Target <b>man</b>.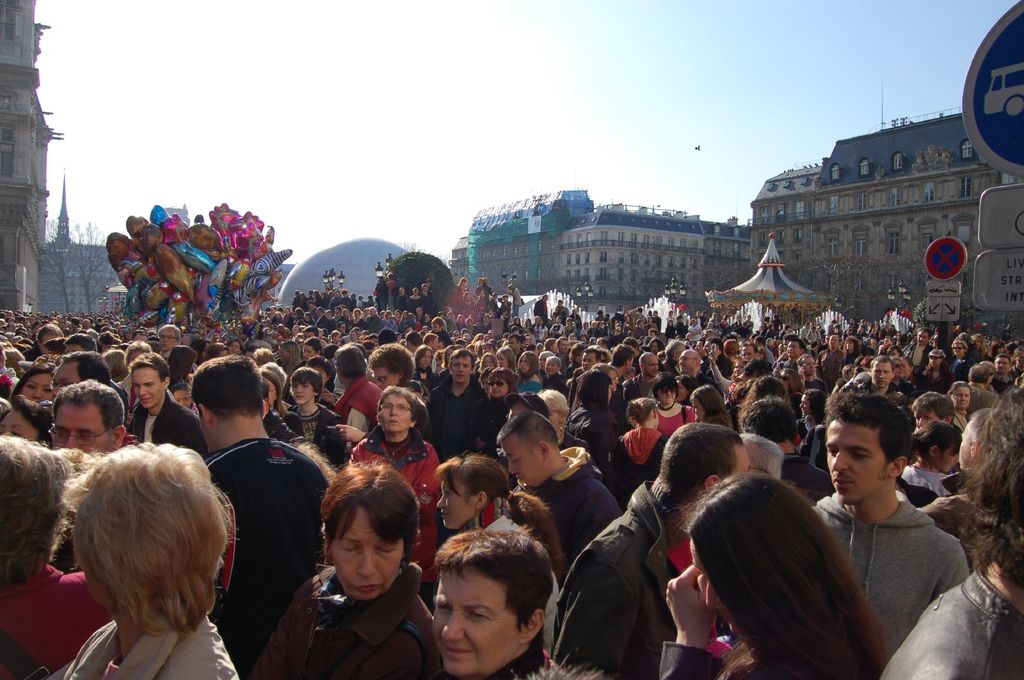
Target region: x1=739 y1=393 x2=829 y2=507.
